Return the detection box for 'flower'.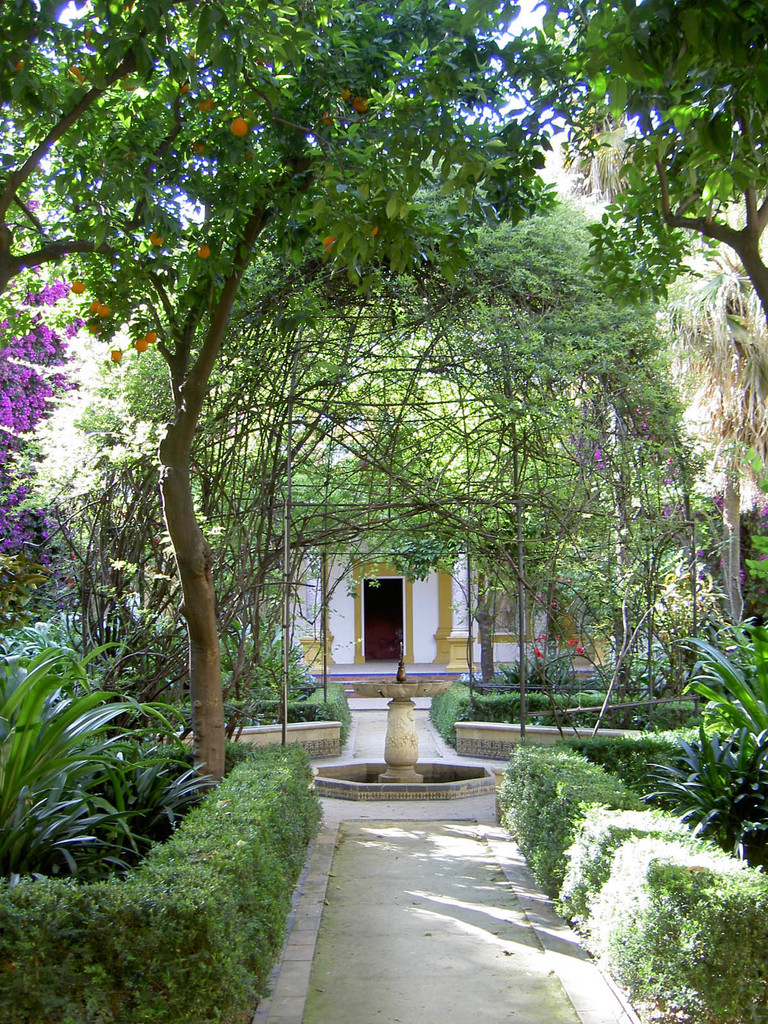
{"x1": 742, "y1": 567, "x2": 746, "y2": 588}.
